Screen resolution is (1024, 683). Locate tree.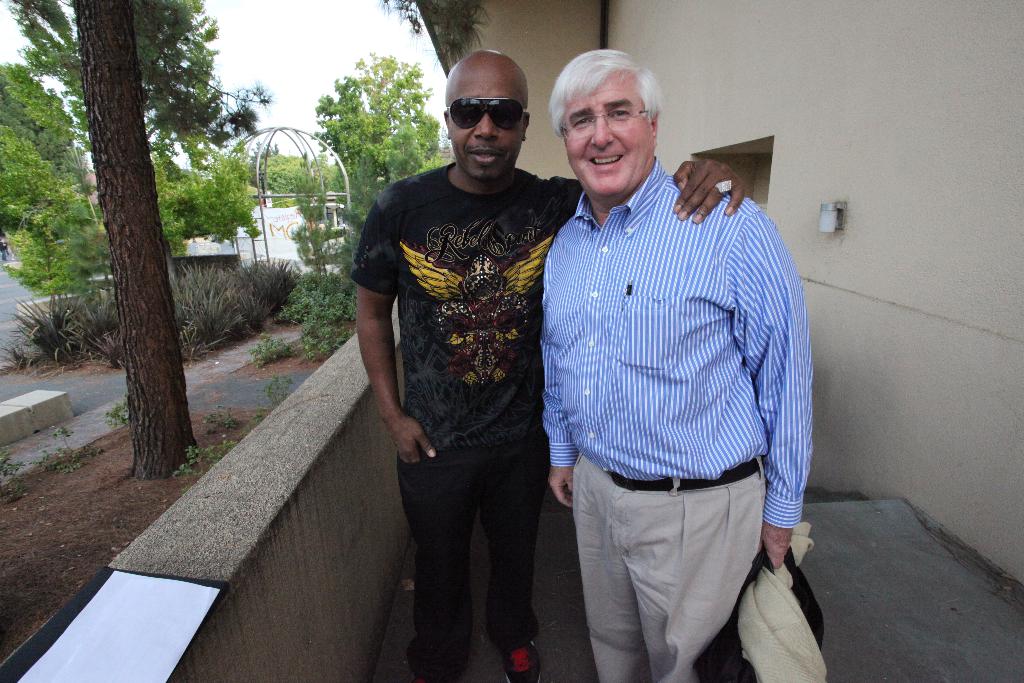
box=[49, 18, 199, 457].
